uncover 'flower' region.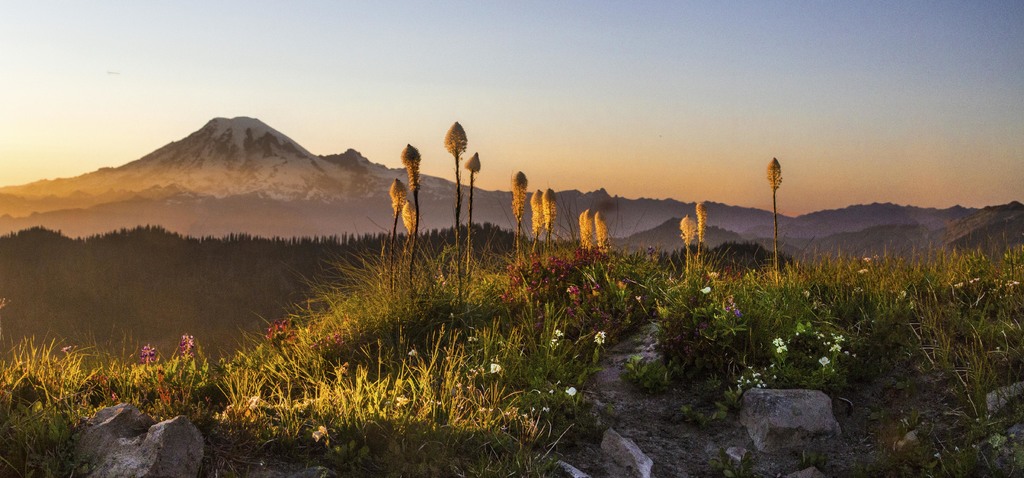
Uncovered: 773/339/783/346.
